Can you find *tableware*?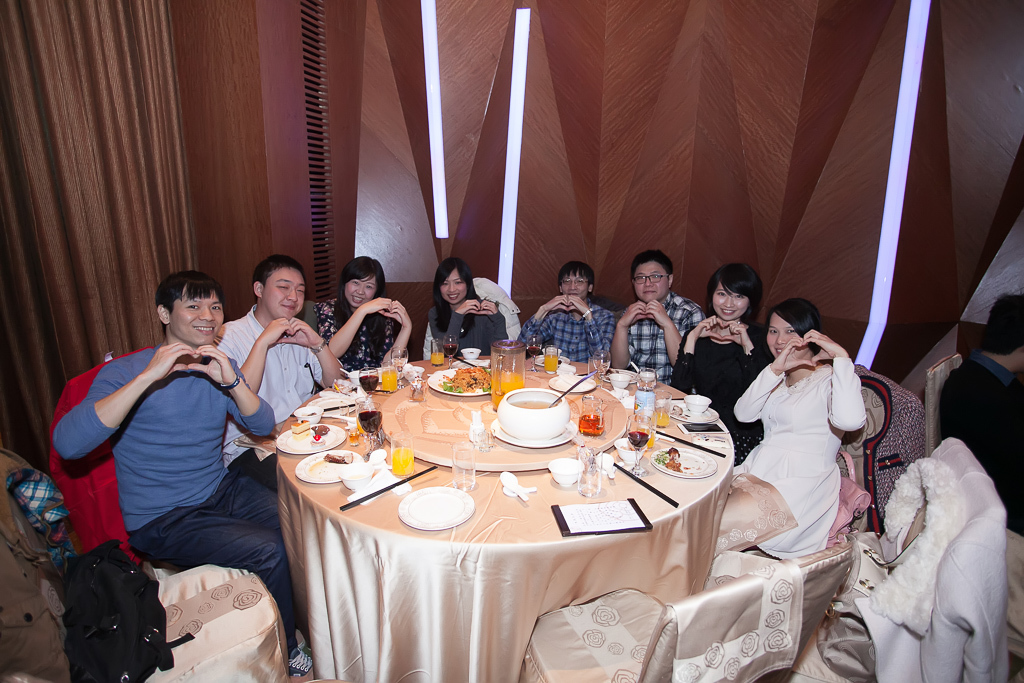
Yes, bounding box: <region>294, 407, 320, 421</region>.
